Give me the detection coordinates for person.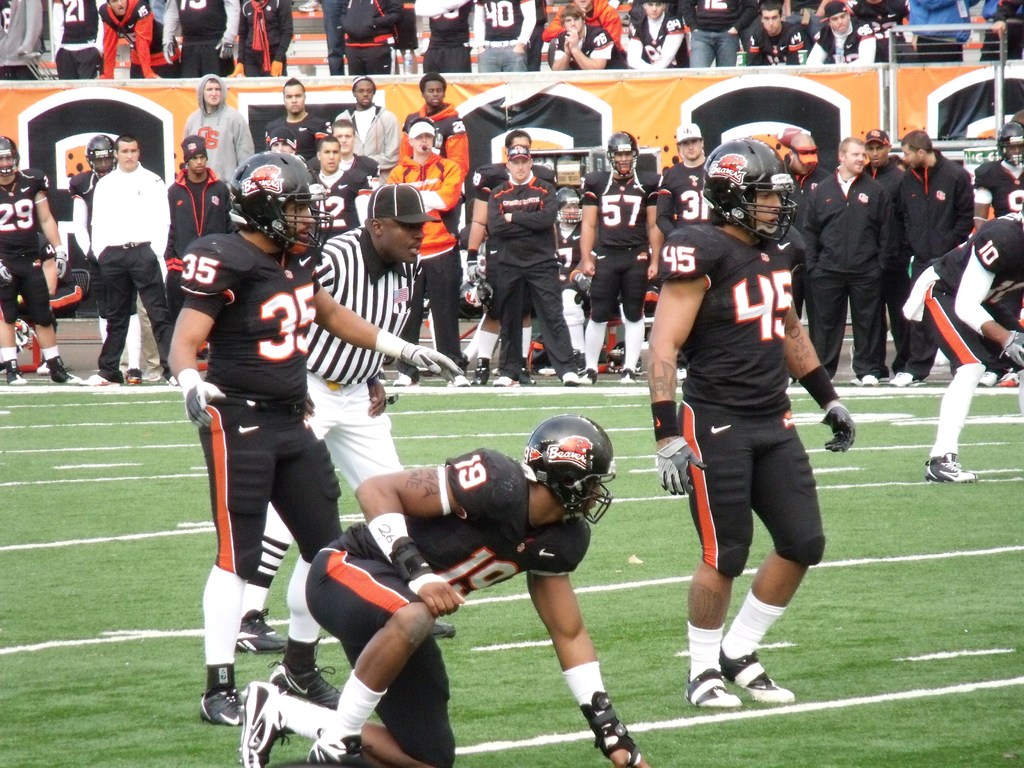
<box>227,396,656,767</box>.
